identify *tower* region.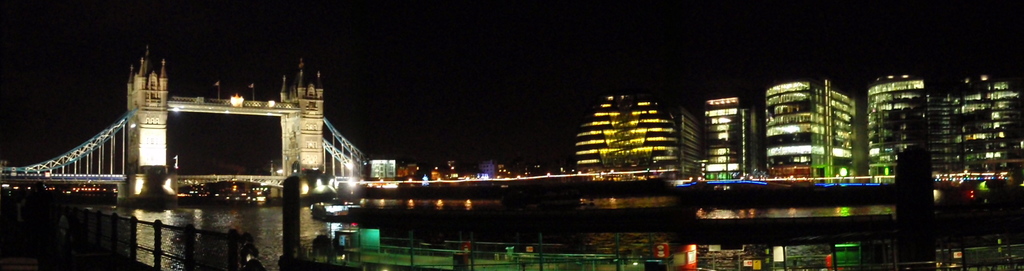
Region: (x1=769, y1=79, x2=853, y2=180).
